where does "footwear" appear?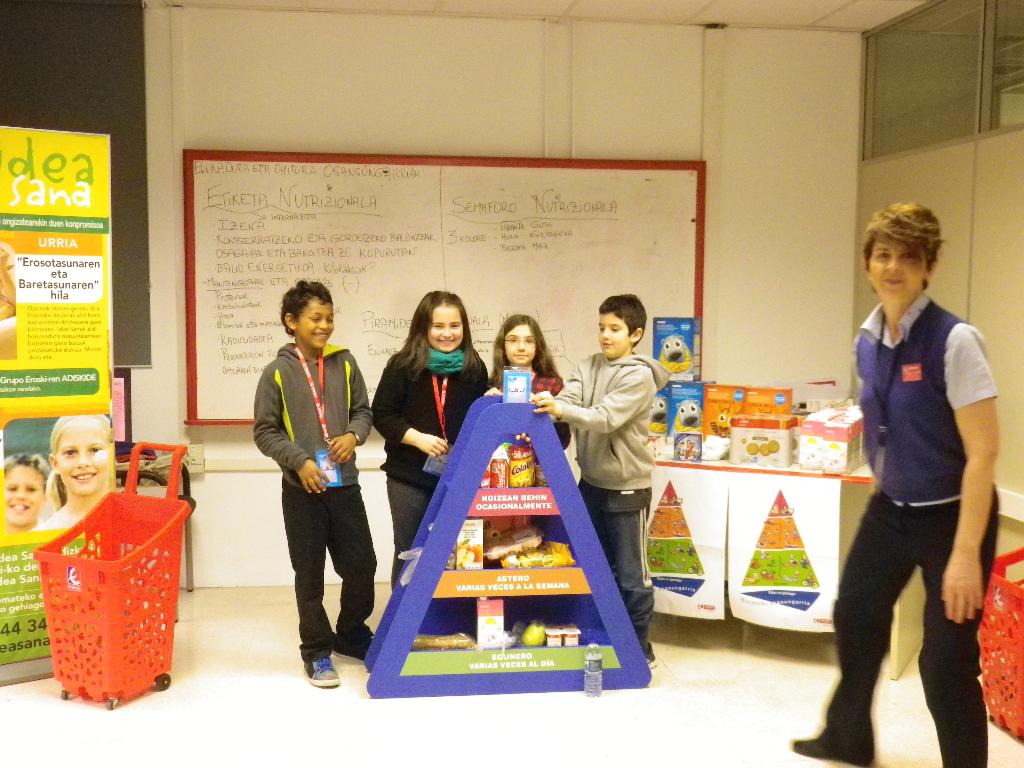
Appears at x1=333 y1=633 x2=374 y2=664.
